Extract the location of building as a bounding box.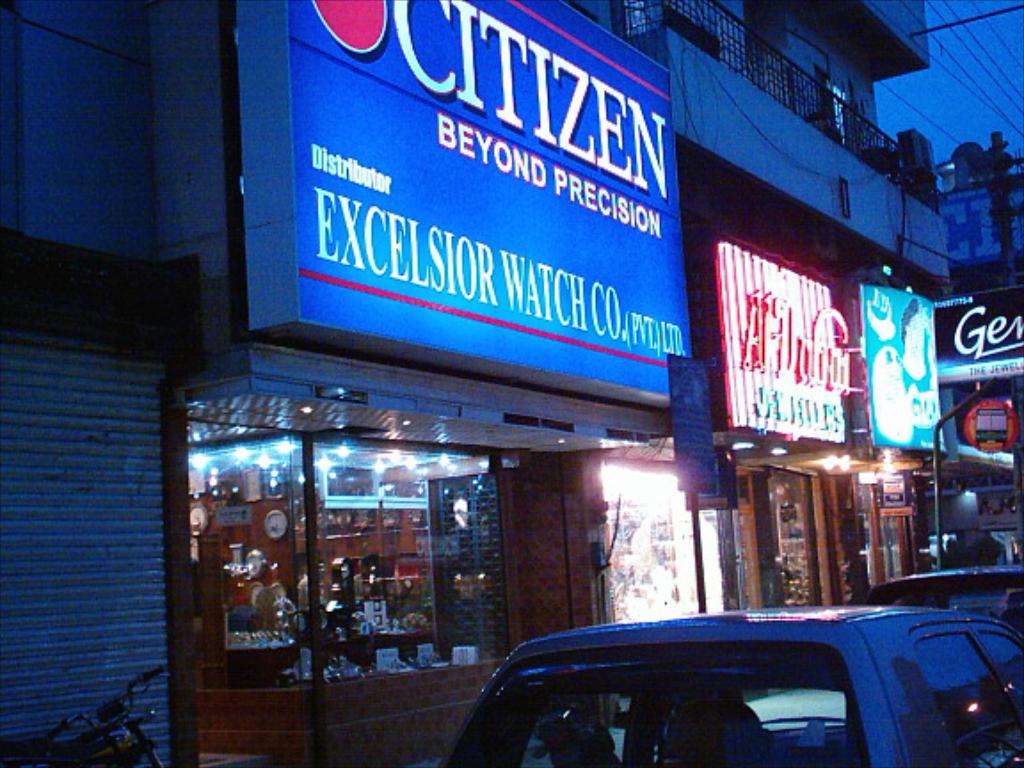
610:0:951:624.
